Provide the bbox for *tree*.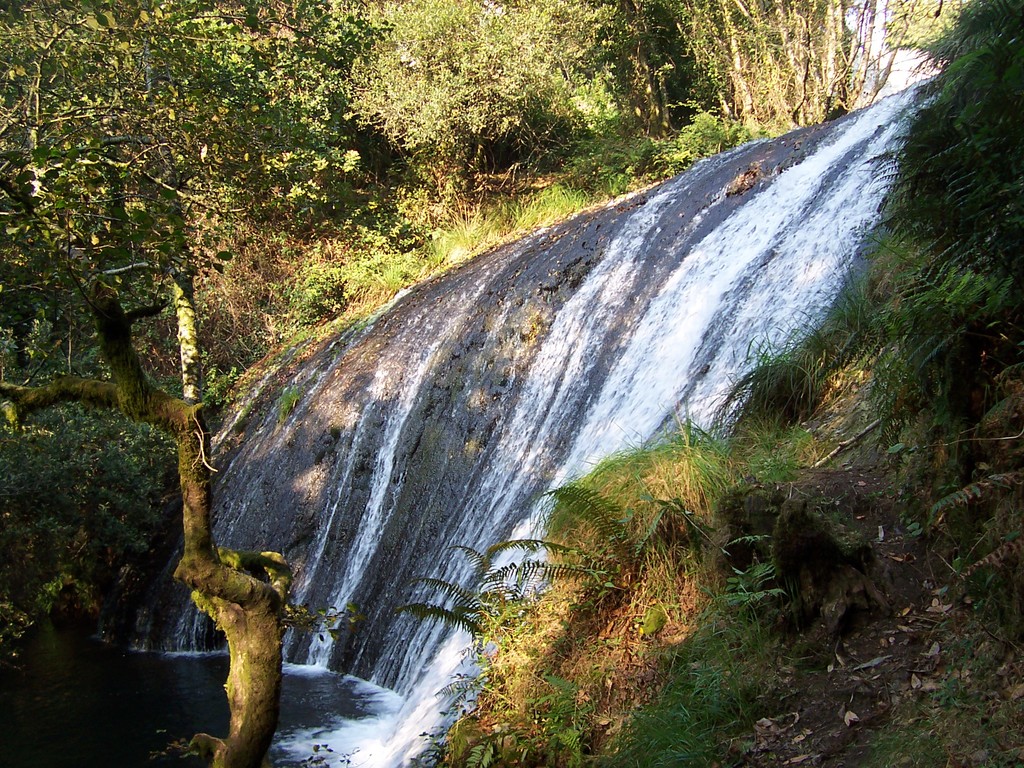
(391, 0, 902, 225).
